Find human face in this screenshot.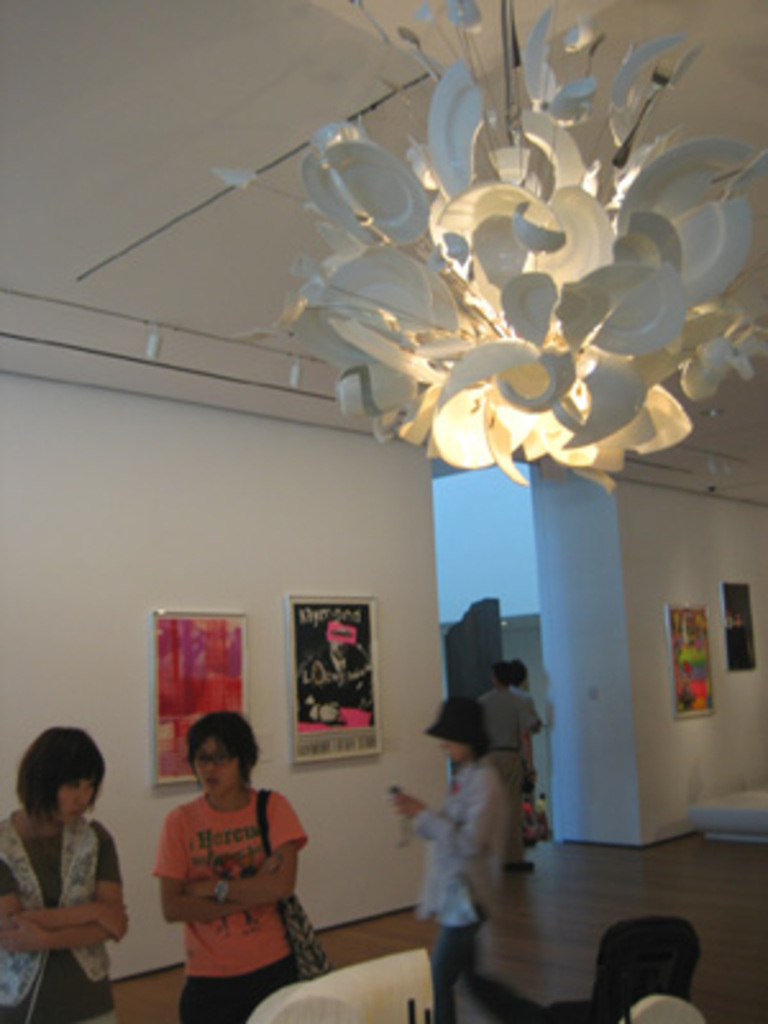
The bounding box for human face is rect(182, 735, 246, 801).
